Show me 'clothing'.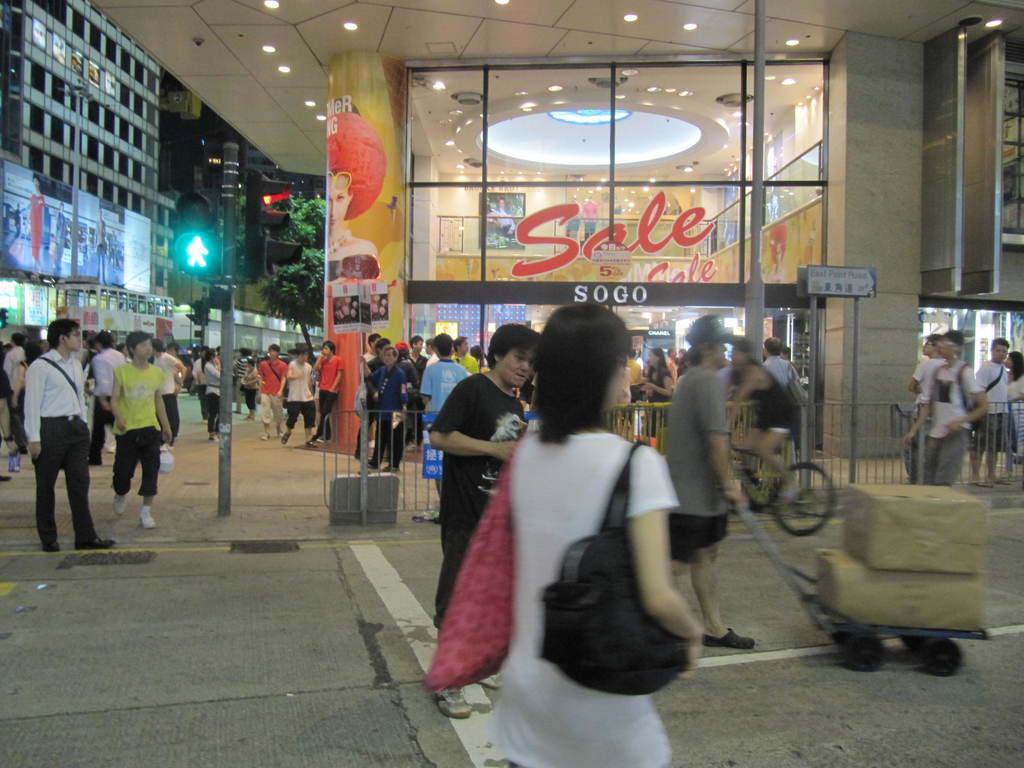
'clothing' is here: 416:365:536:650.
